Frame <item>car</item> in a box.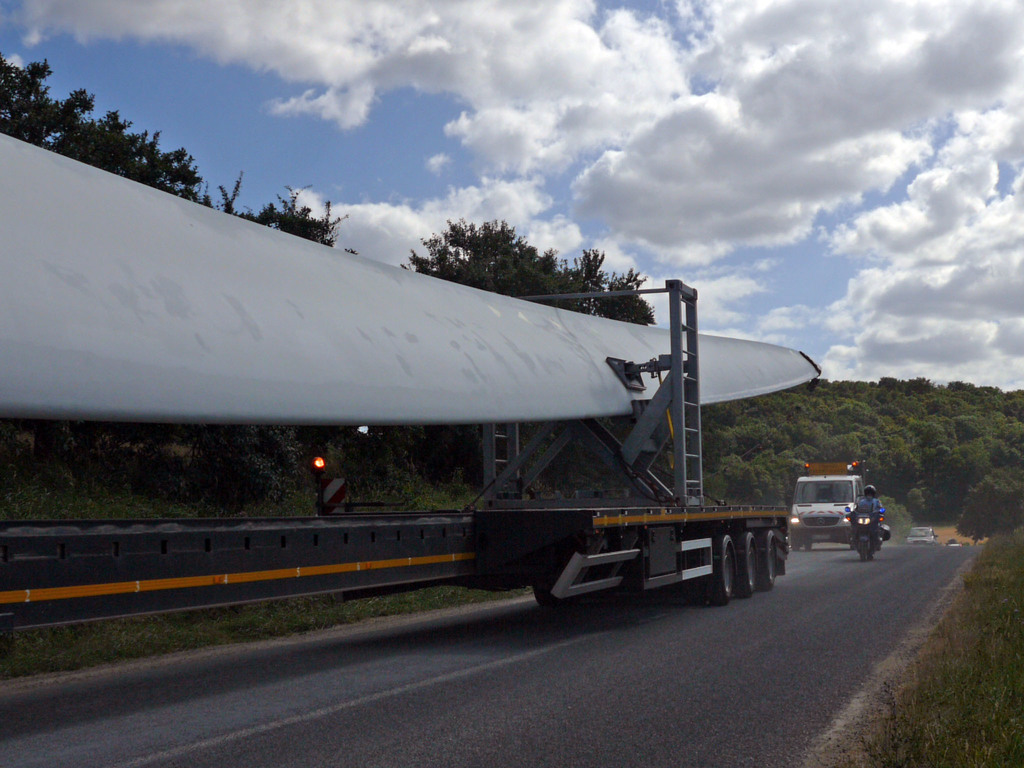
box=[904, 525, 939, 543].
